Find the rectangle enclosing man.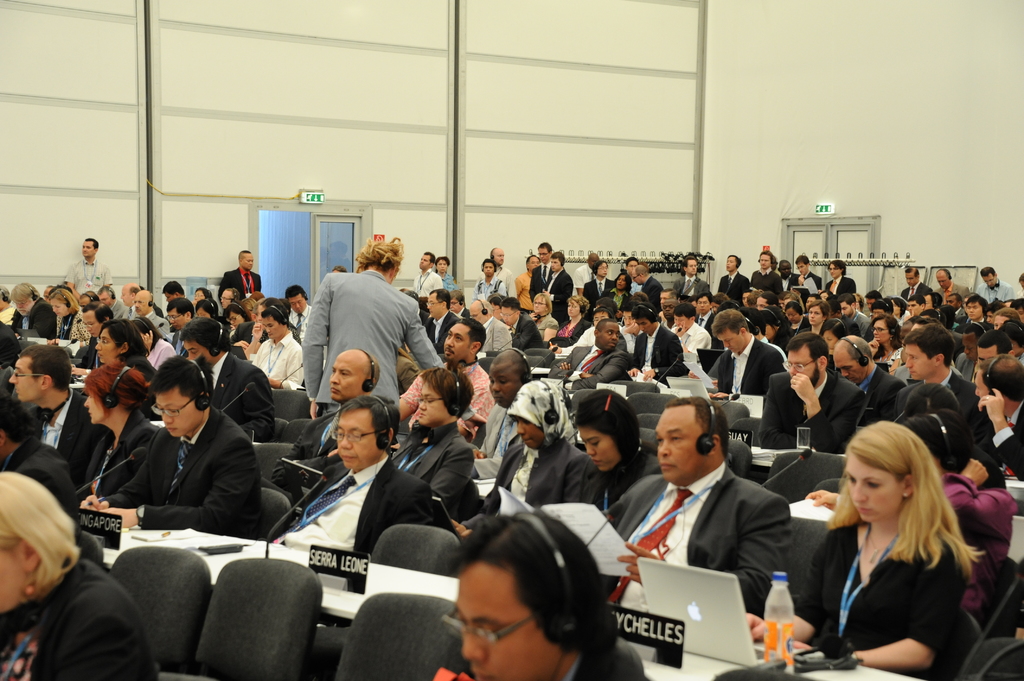
<bbox>746, 252, 776, 299</bbox>.
